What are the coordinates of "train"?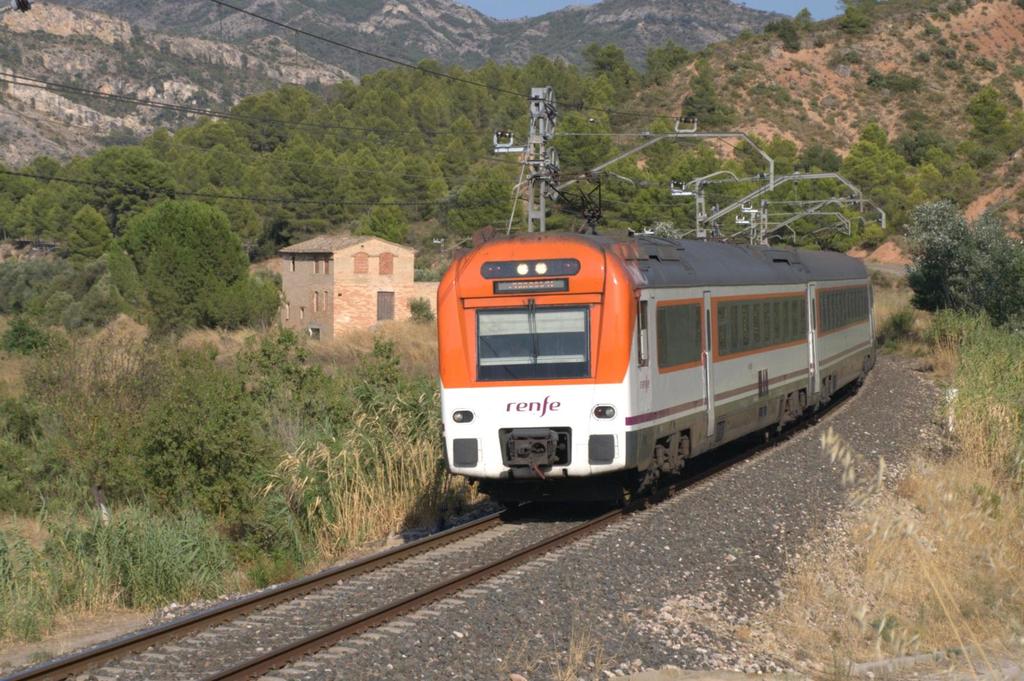
[x1=436, y1=170, x2=874, y2=503].
